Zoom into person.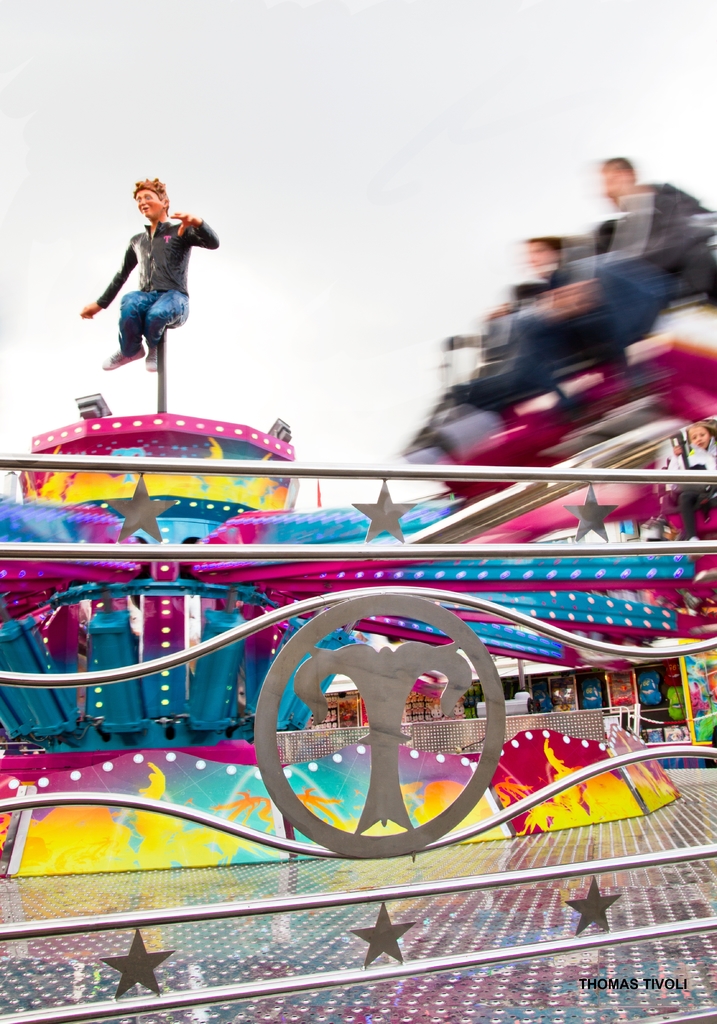
Zoom target: 650/421/716/550.
